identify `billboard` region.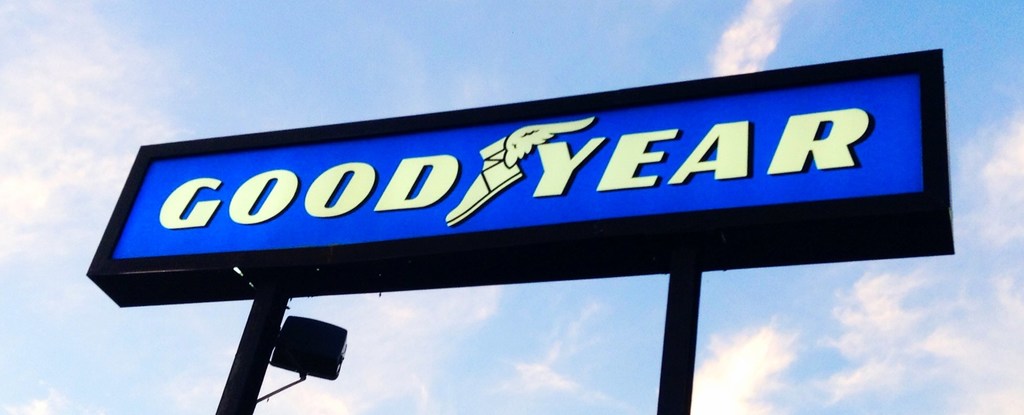
Region: detection(83, 43, 956, 273).
